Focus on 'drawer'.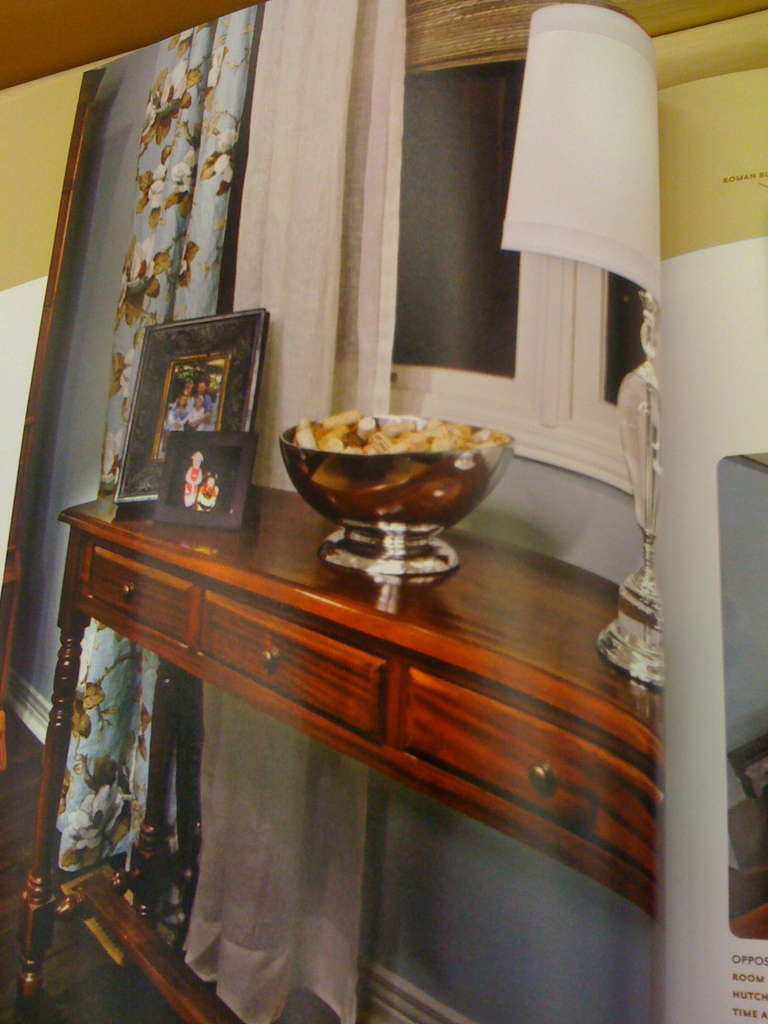
Focused at bbox(398, 666, 659, 880).
